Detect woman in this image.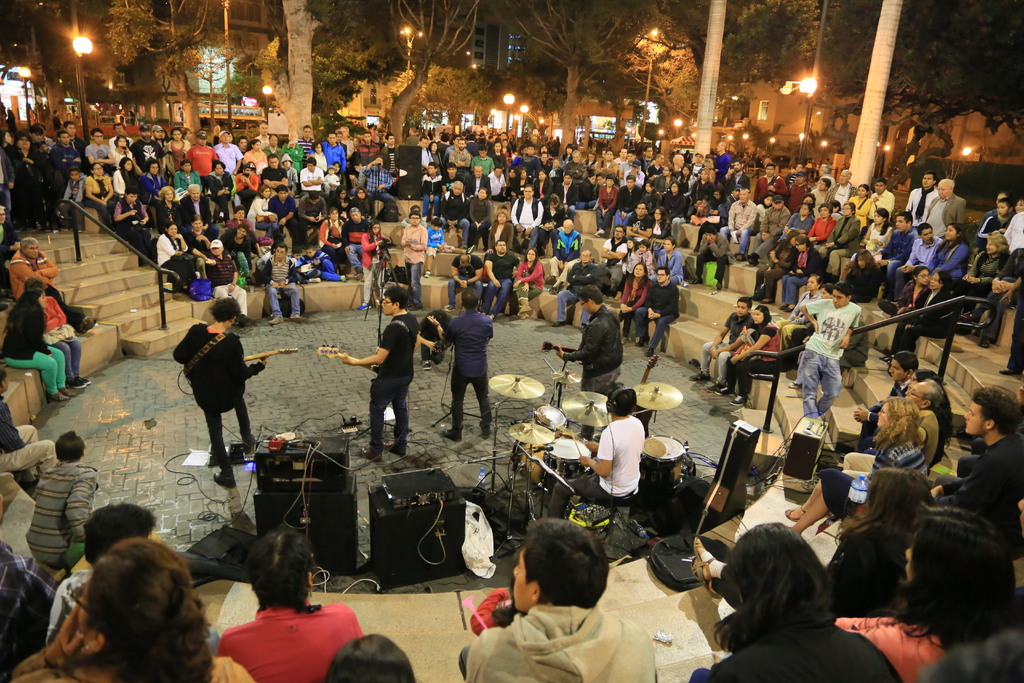
Detection: box(826, 478, 929, 610).
